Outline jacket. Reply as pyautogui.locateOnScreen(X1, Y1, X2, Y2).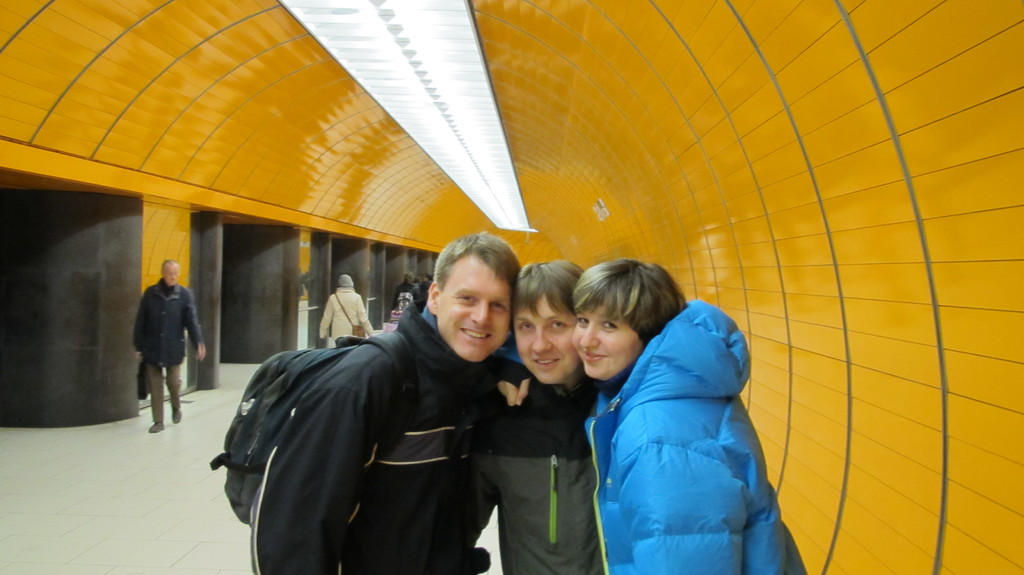
pyautogui.locateOnScreen(244, 294, 493, 574).
